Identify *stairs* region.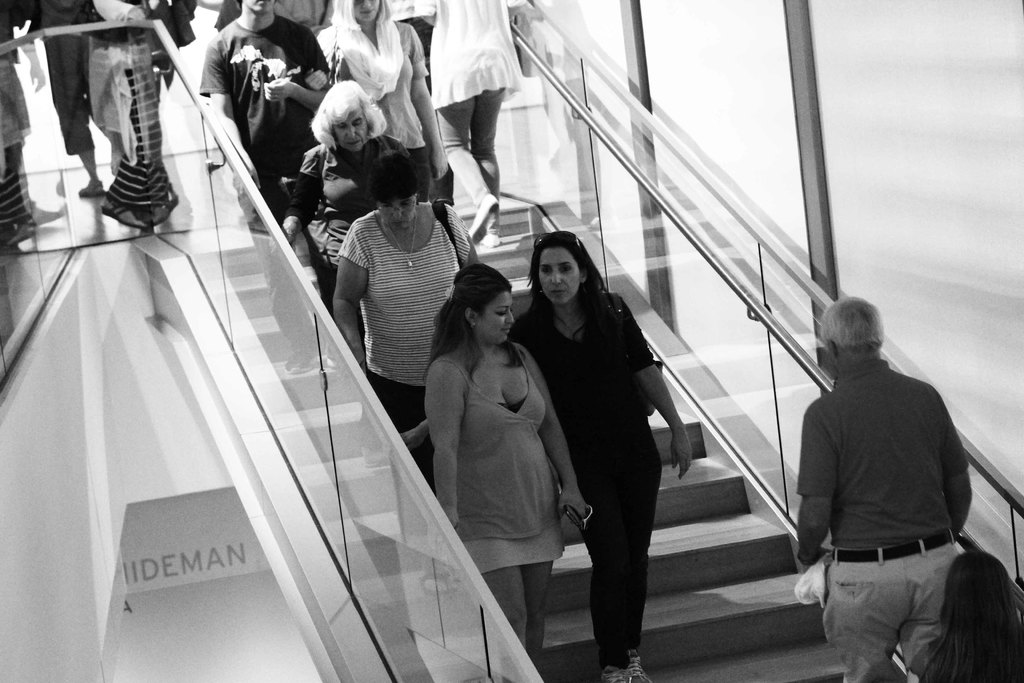
Region: locate(210, 204, 901, 682).
